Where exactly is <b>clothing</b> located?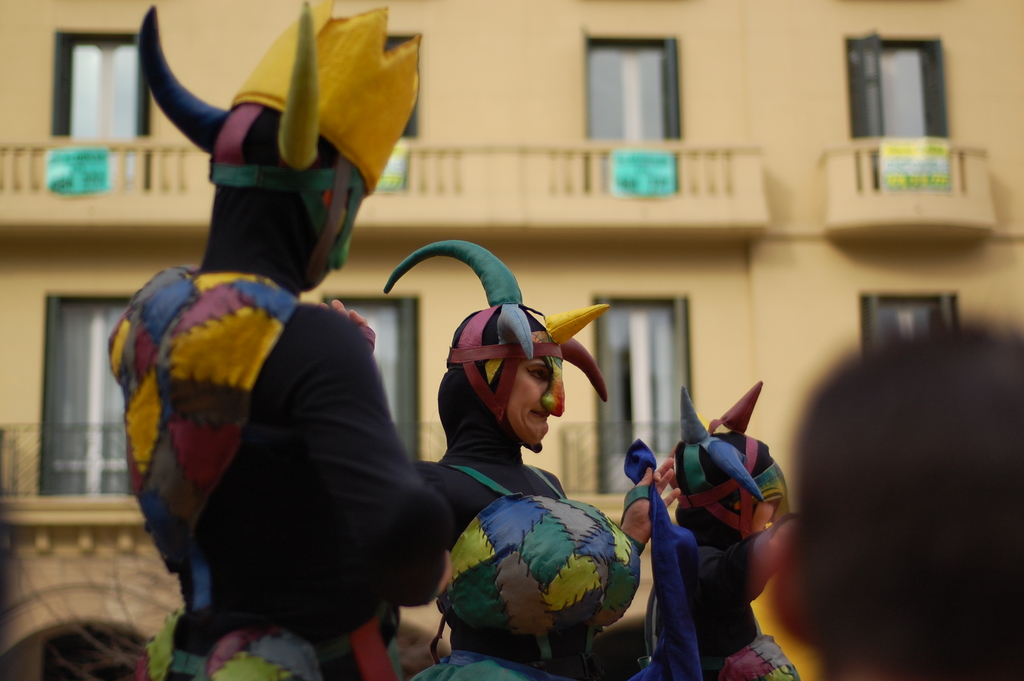
Its bounding box is Rect(650, 535, 802, 680).
